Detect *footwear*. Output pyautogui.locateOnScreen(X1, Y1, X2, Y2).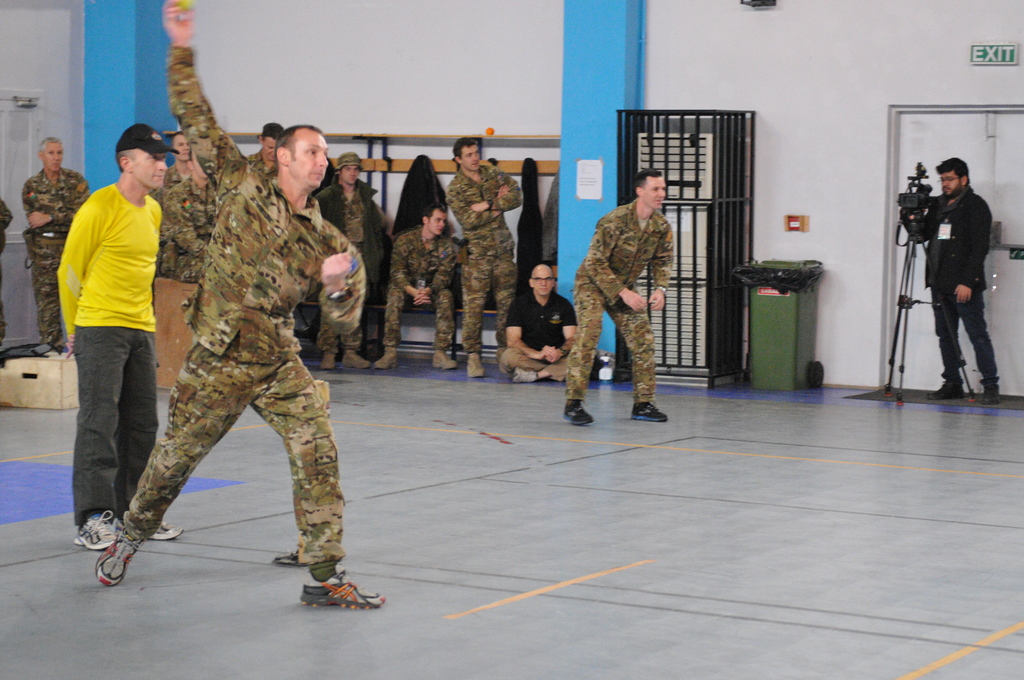
pyautogui.locateOnScreen(95, 526, 147, 590).
